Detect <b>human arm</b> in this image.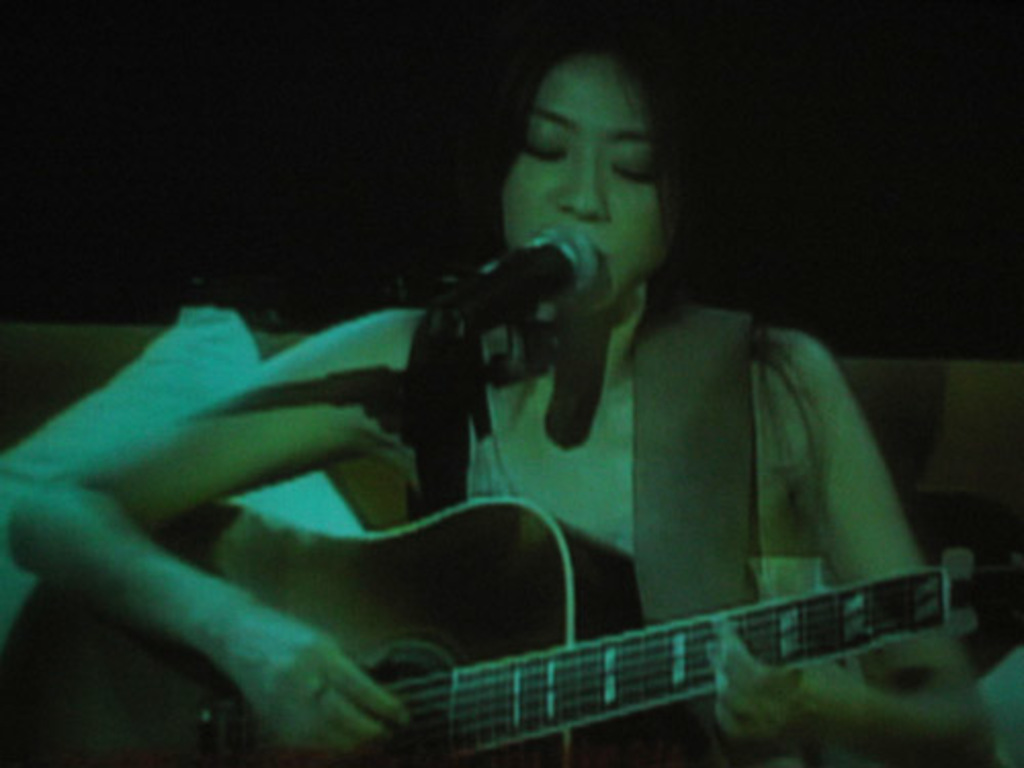
Detection: {"x1": 10, "y1": 291, "x2": 418, "y2": 737}.
